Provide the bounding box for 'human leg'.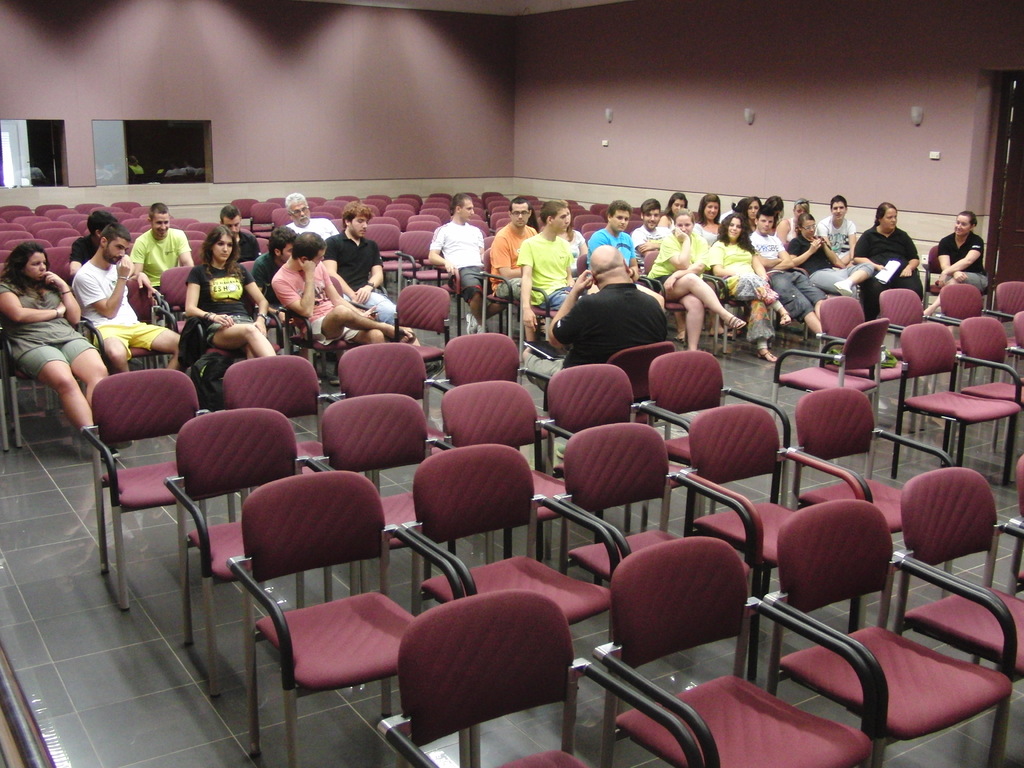
[132,325,179,365].
